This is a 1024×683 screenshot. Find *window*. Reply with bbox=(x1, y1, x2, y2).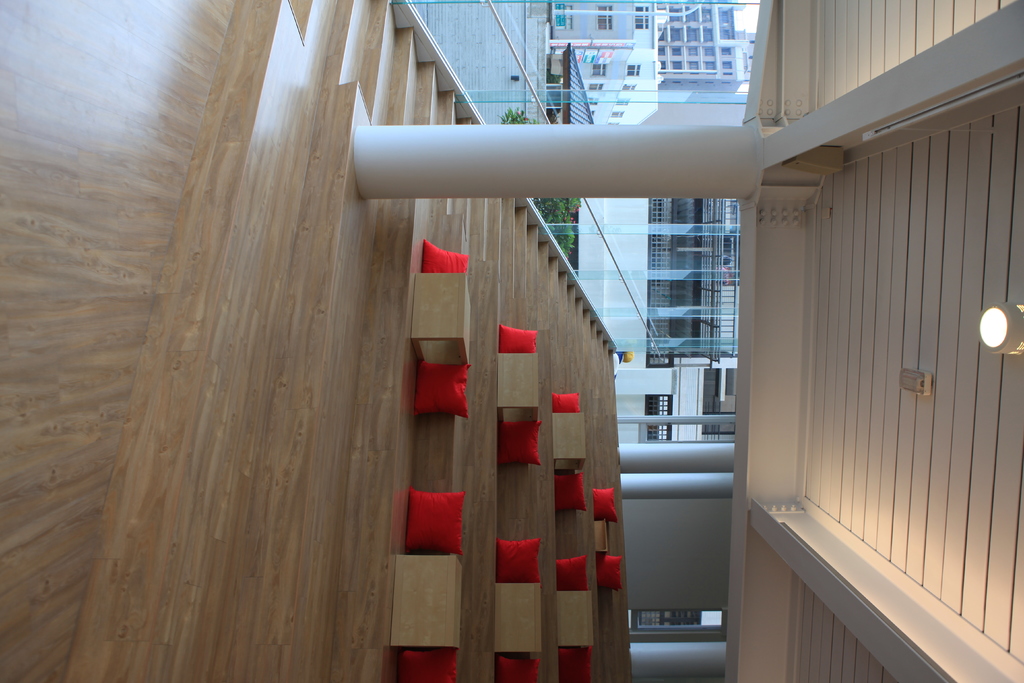
bbox=(705, 60, 715, 69).
